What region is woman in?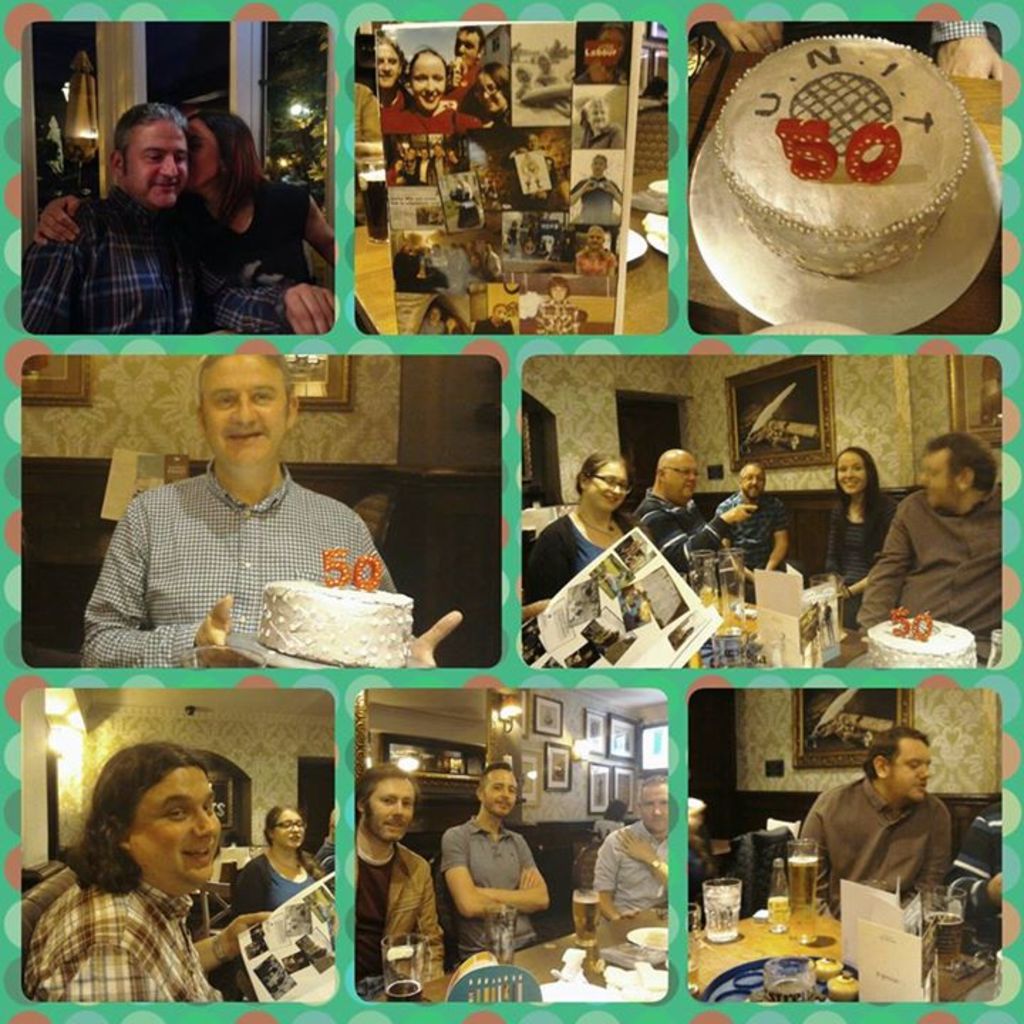
x1=41 y1=107 x2=341 y2=283.
